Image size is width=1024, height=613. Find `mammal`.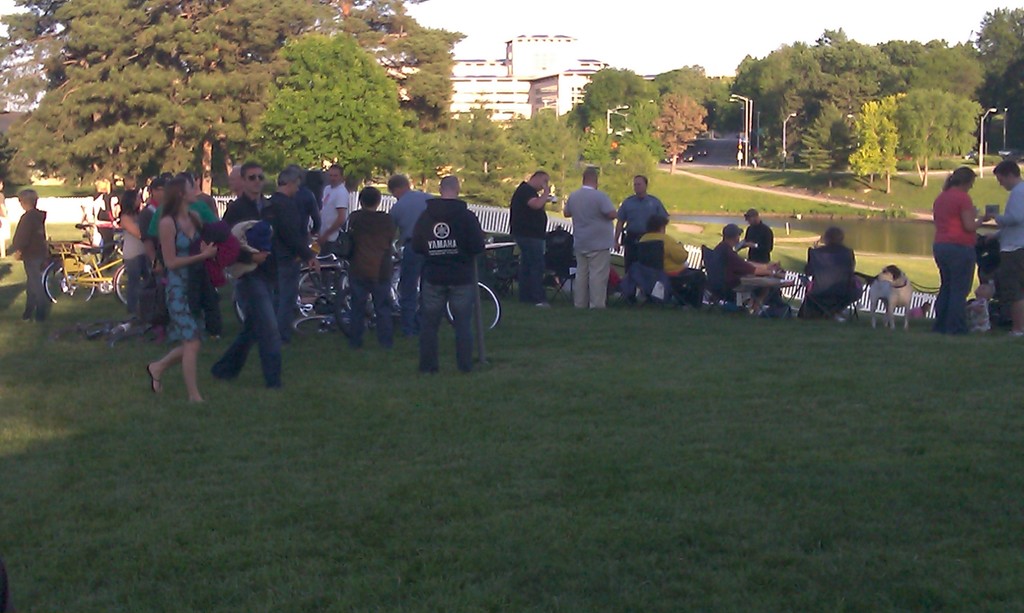
[left=708, top=223, right=783, bottom=313].
